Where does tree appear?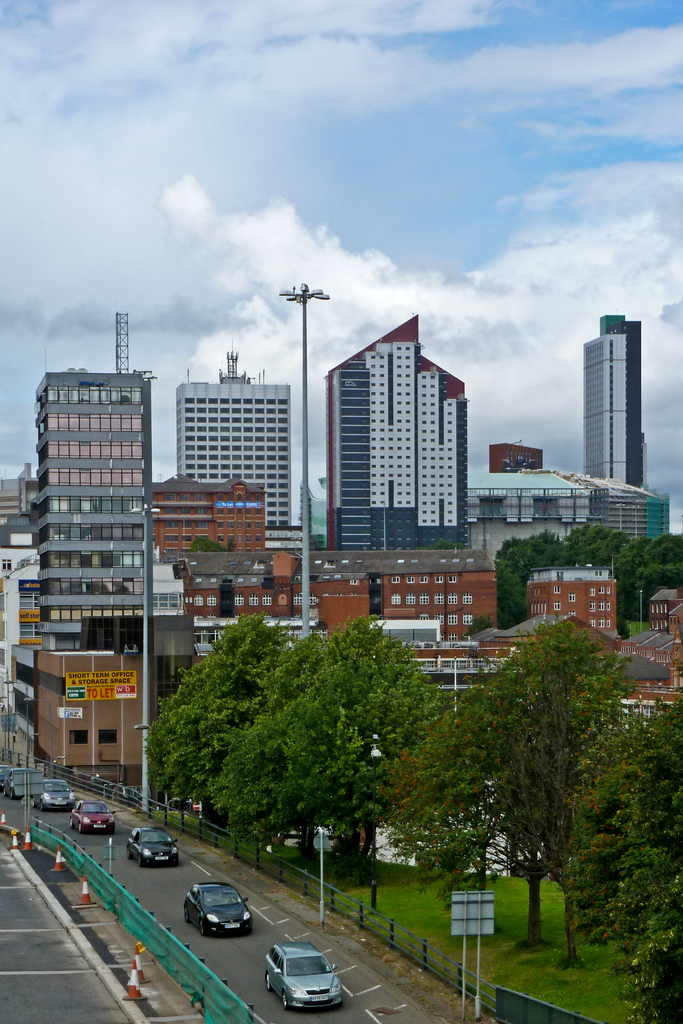
Appears at 235/605/468/863.
